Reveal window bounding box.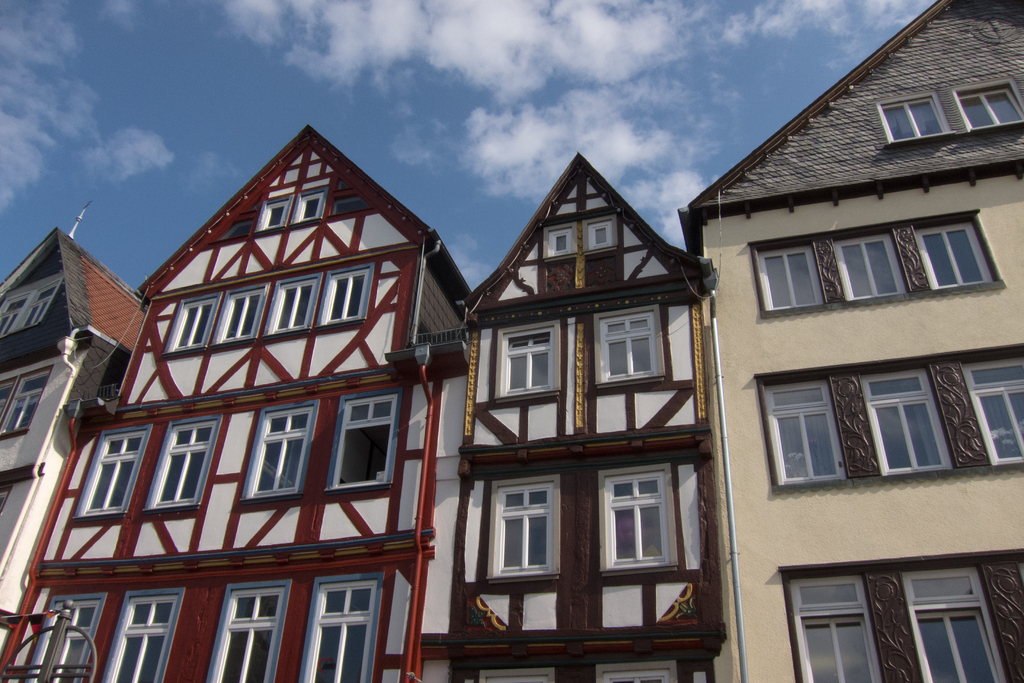
Revealed: (left=321, top=263, right=374, bottom=324).
